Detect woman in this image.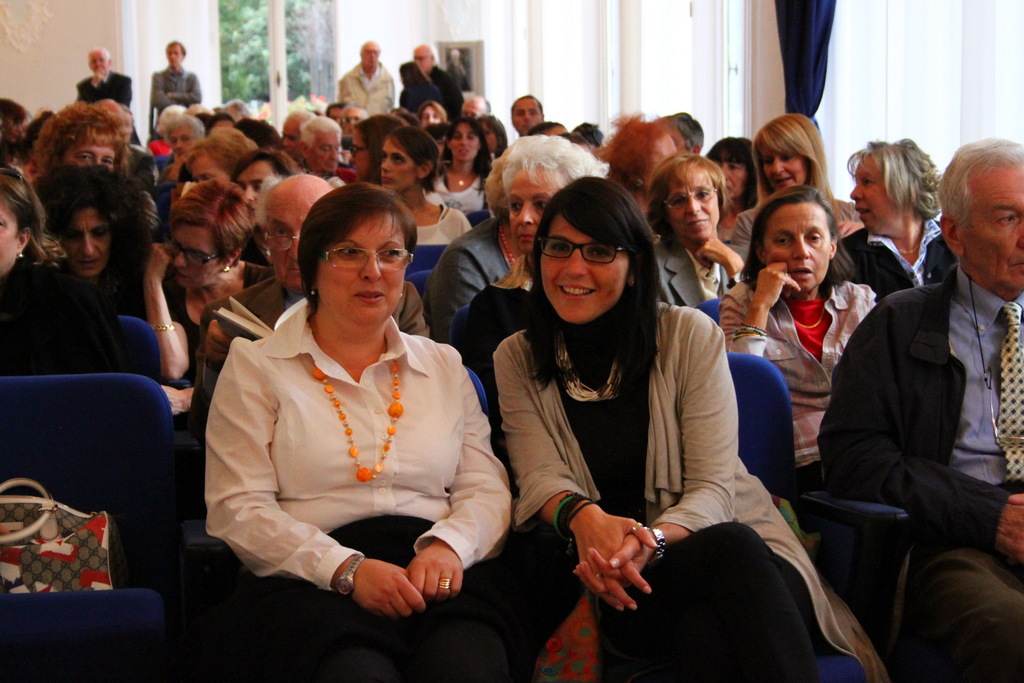
Detection: BBox(836, 140, 961, 304).
